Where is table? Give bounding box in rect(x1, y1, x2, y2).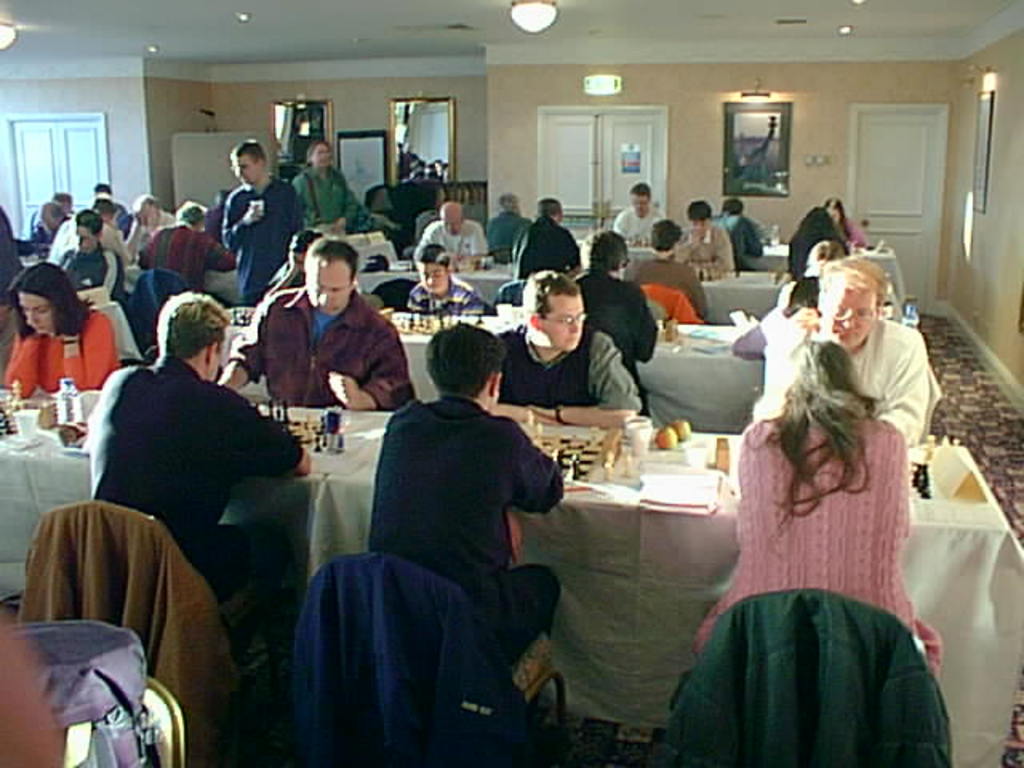
rect(221, 310, 766, 434).
